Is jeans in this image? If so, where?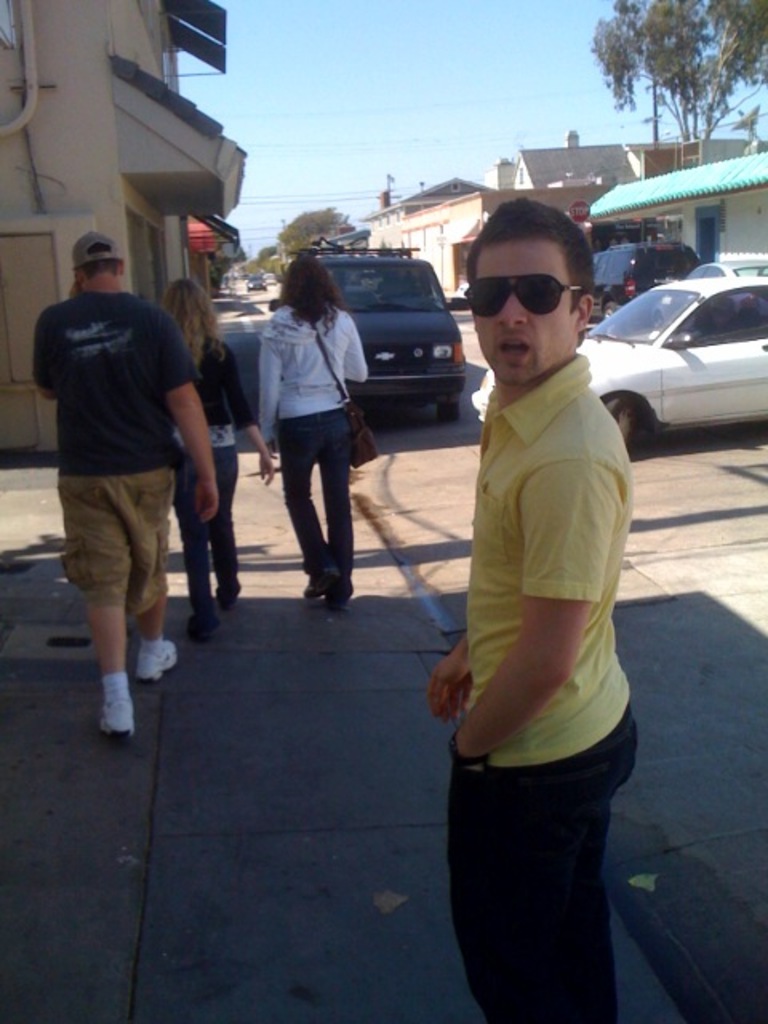
Yes, at locate(280, 408, 352, 578).
